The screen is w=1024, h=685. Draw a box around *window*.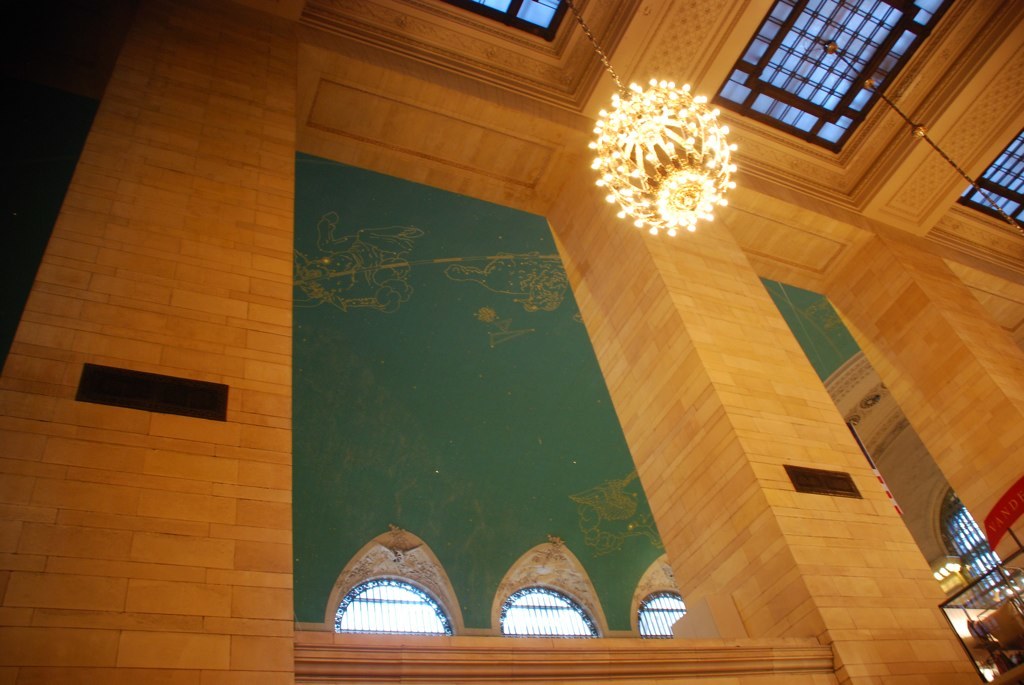
{"left": 336, "top": 576, "right": 446, "bottom": 633}.
